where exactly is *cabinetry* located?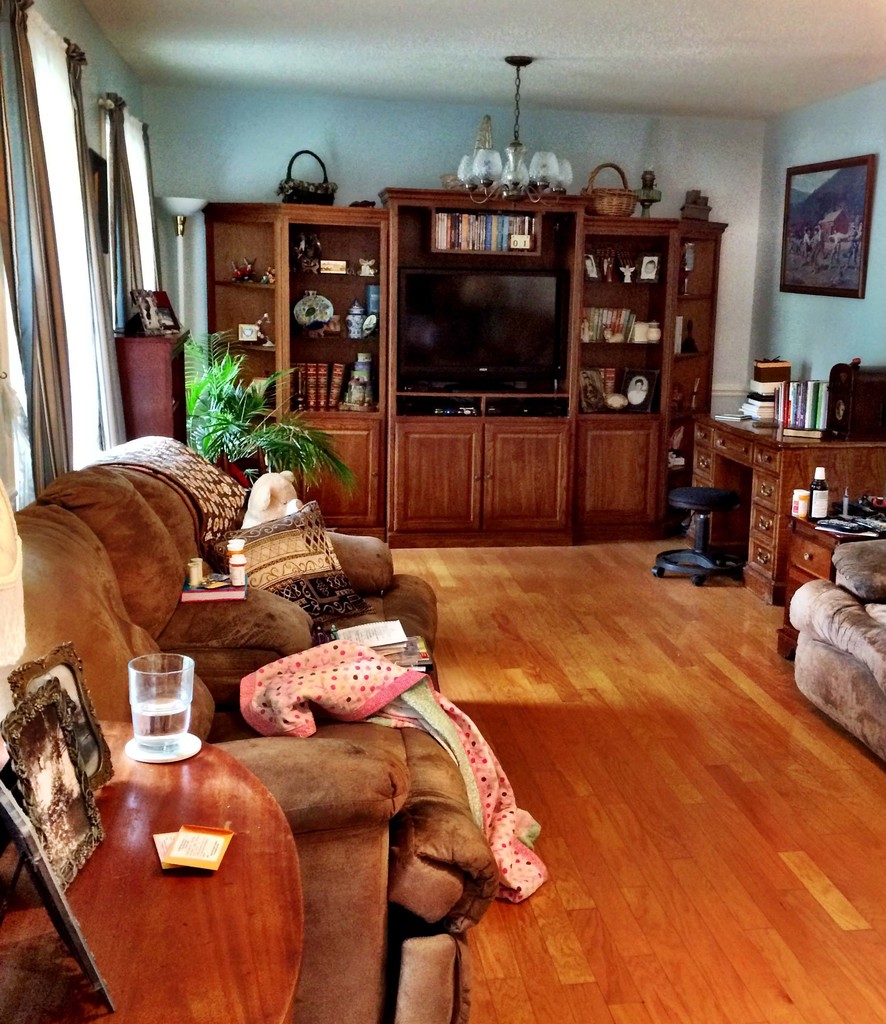
Its bounding box is locate(692, 446, 714, 481).
